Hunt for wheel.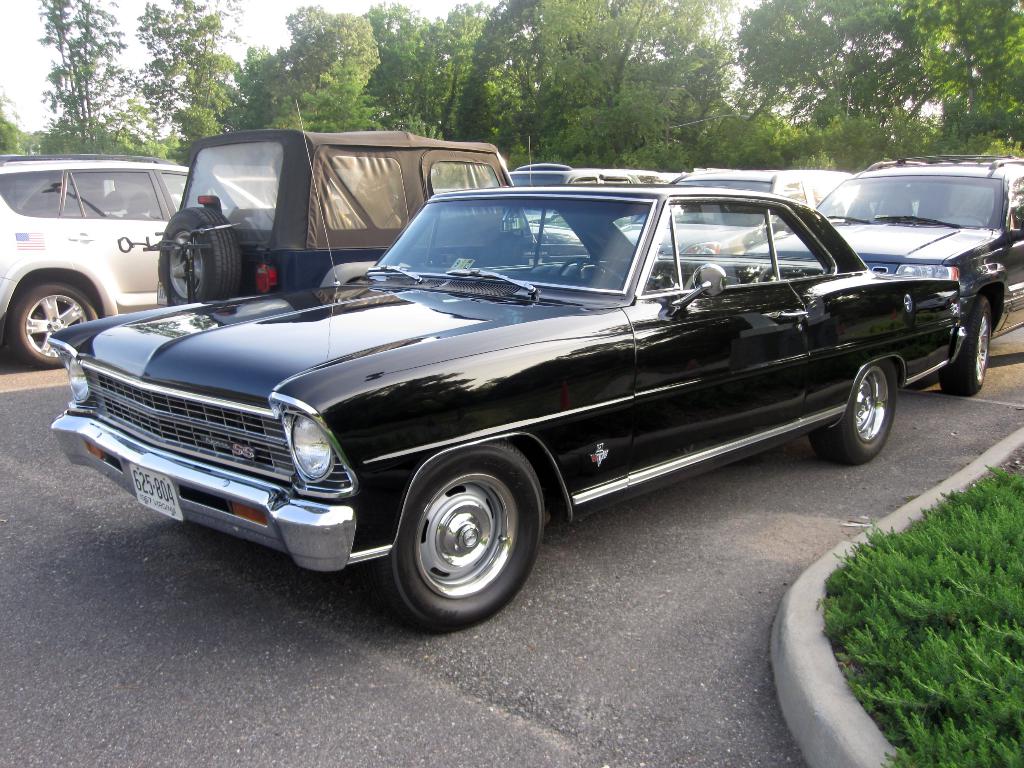
Hunted down at region(559, 257, 623, 280).
